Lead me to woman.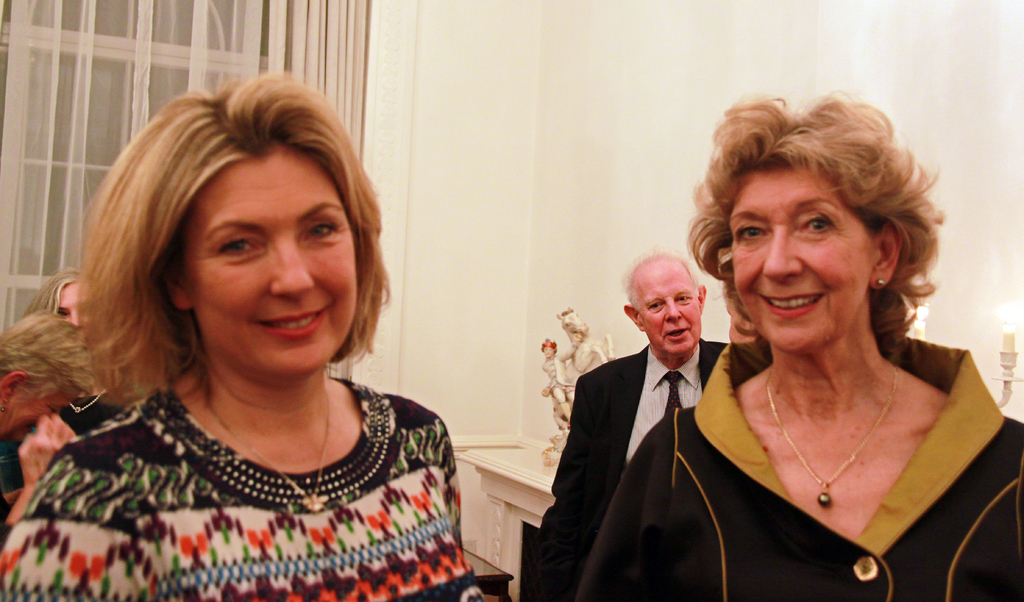
Lead to (646,79,1016,591).
